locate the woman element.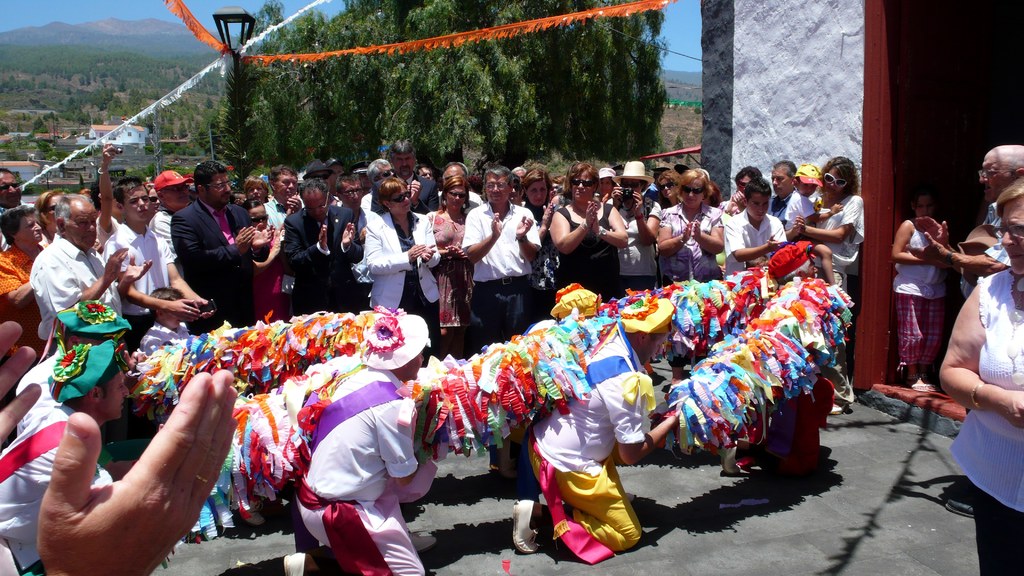
Element bbox: 34,183,68,247.
